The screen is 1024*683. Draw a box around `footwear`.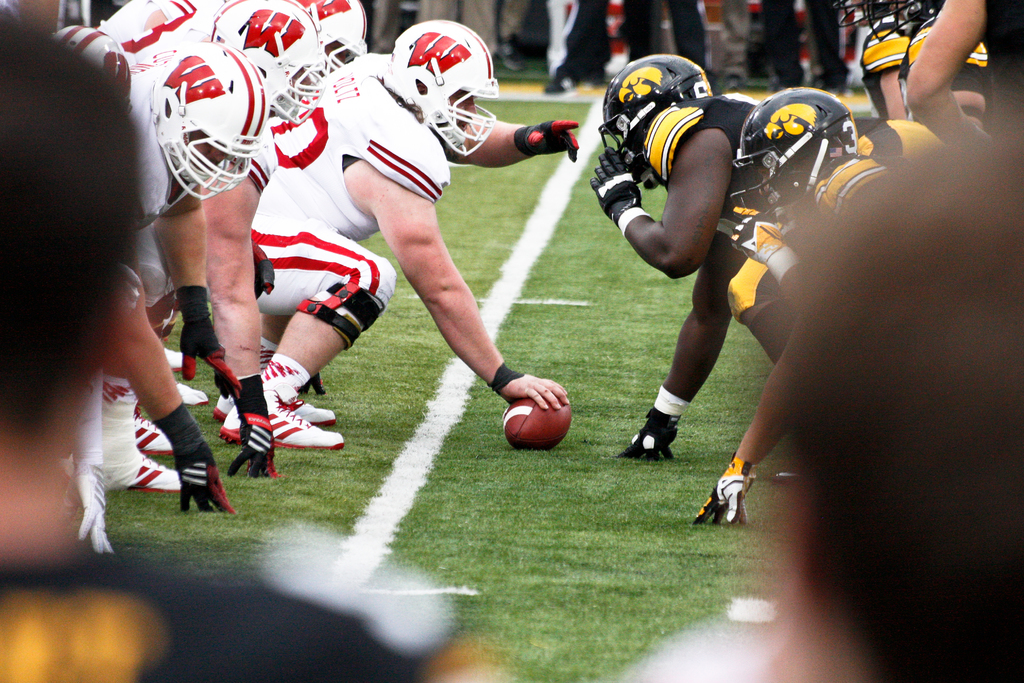
(132,408,174,452).
